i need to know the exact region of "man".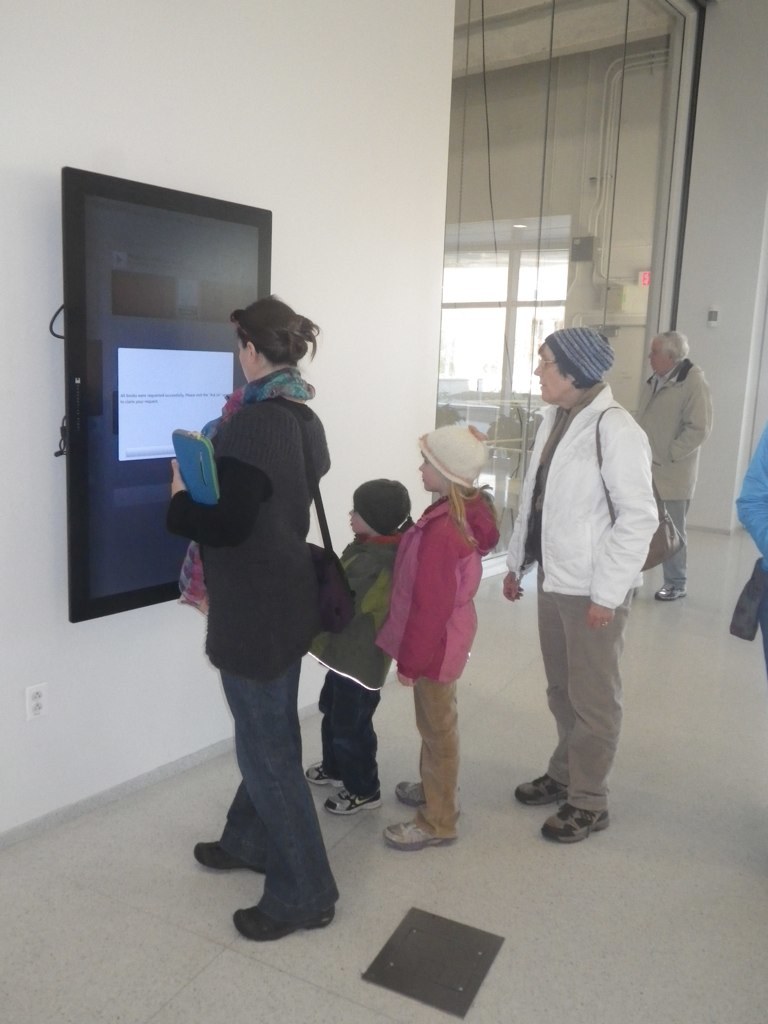
Region: pyautogui.locateOnScreen(630, 334, 717, 605).
